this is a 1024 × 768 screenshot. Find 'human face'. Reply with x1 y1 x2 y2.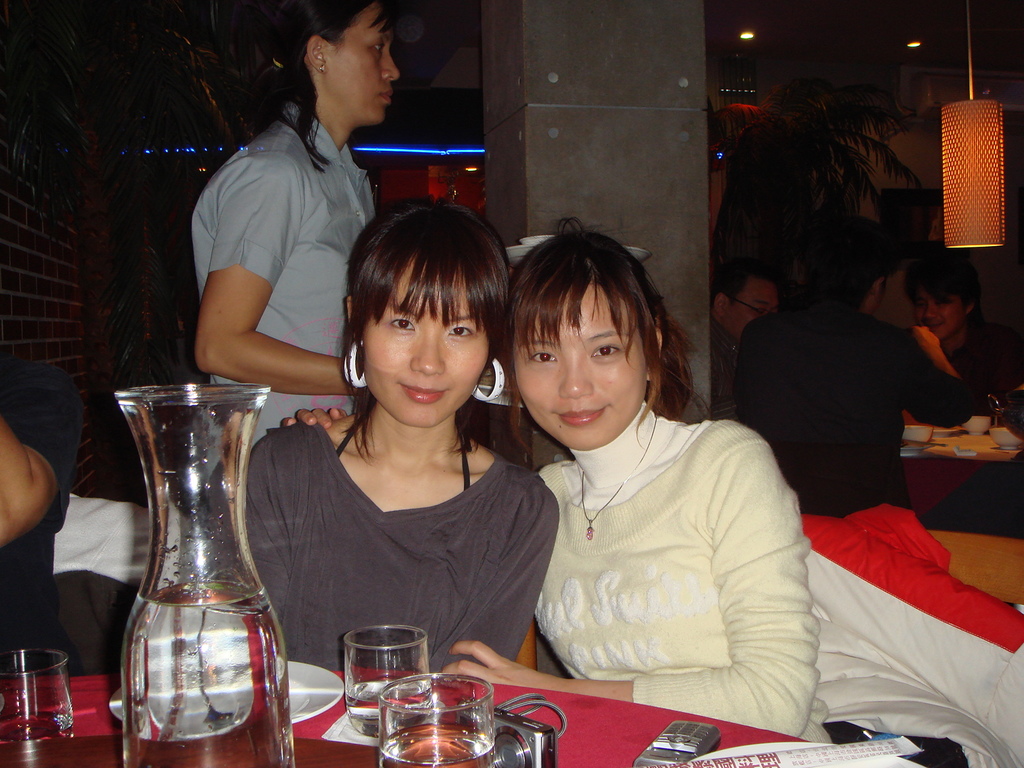
332 8 396 124.
